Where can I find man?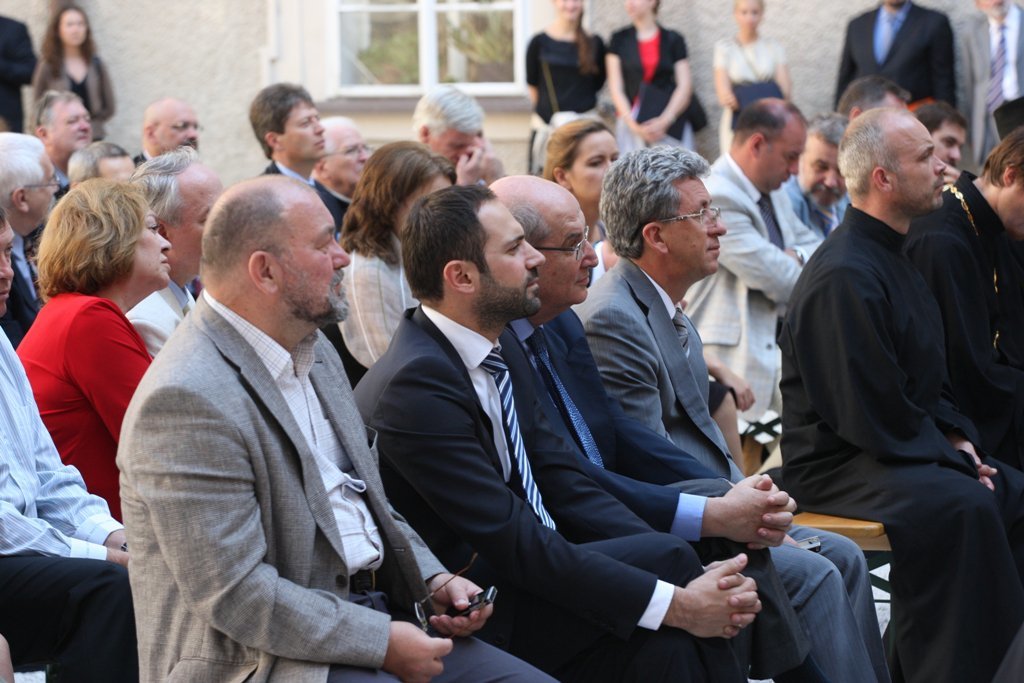
You can find it at (left=0, top=203, right=142, bottom=682).
